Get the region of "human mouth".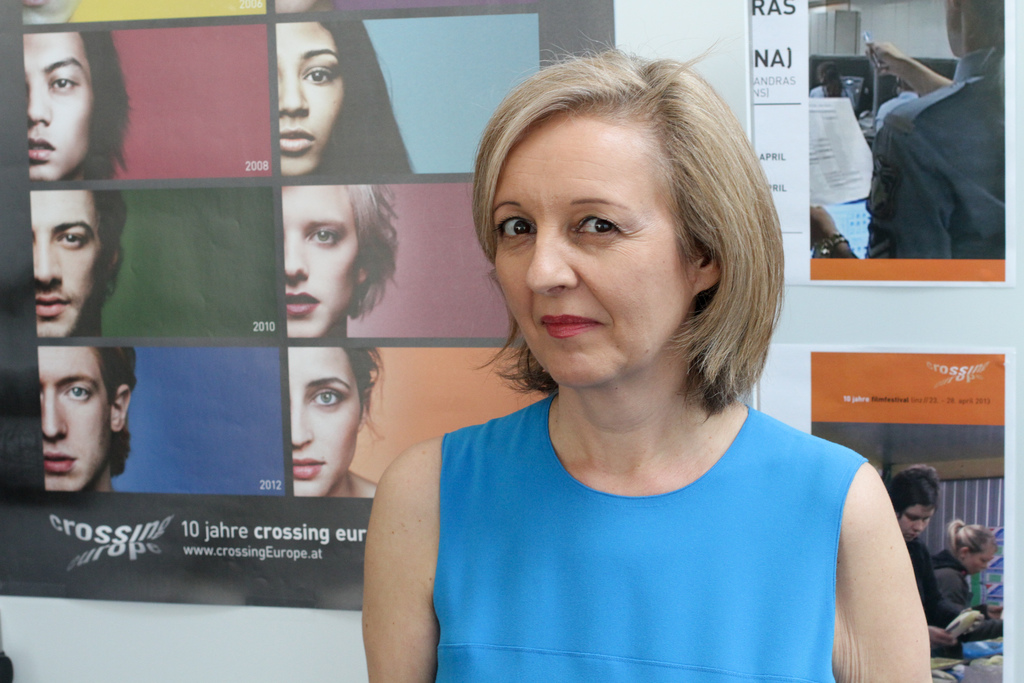
[x1=279, y1=129, x2=320, y2=156].
